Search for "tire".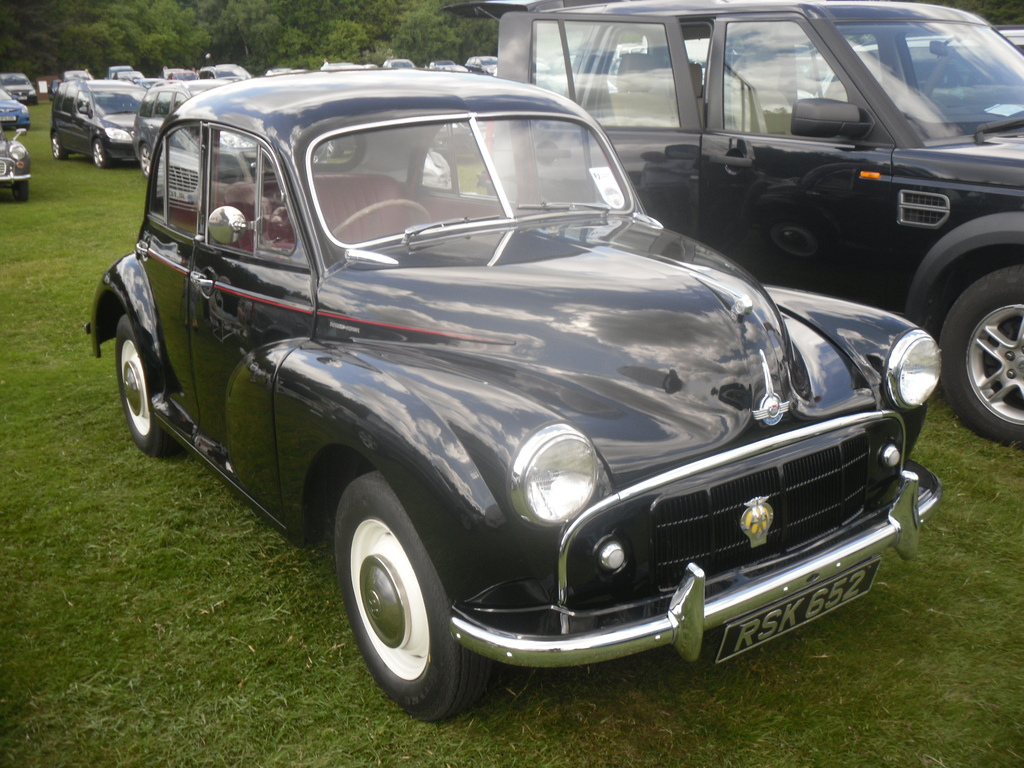
Found at <bbox>328, 134, 348, 159</bbox>.
